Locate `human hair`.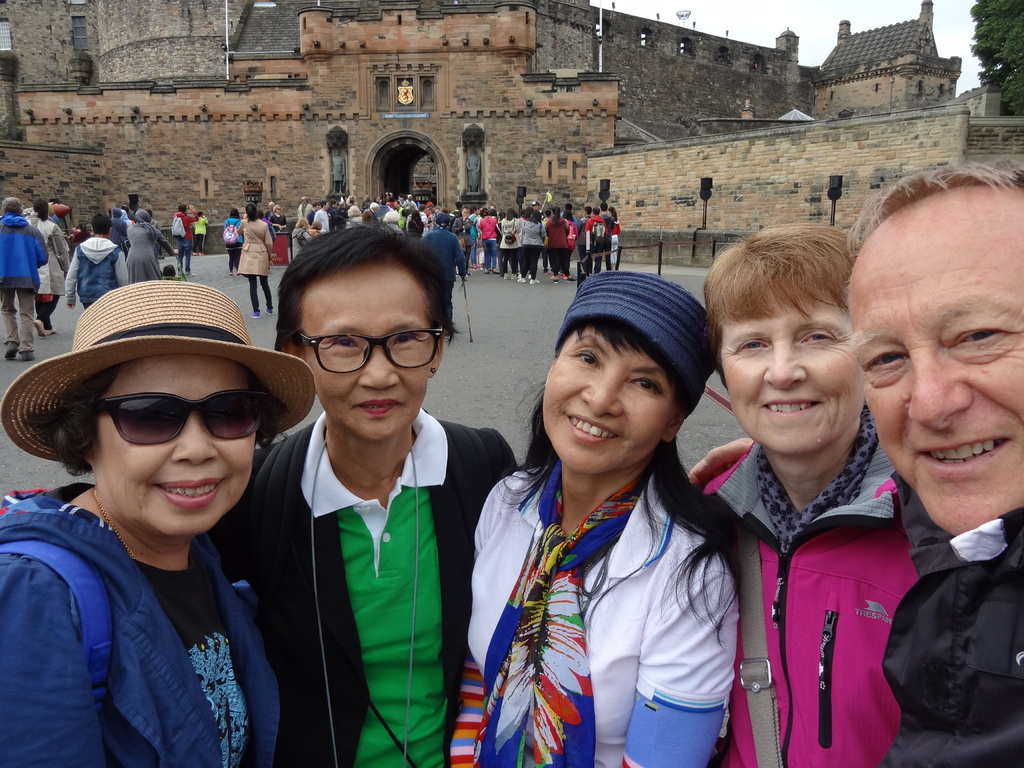
Bounding box: 847/157/1021/252.
